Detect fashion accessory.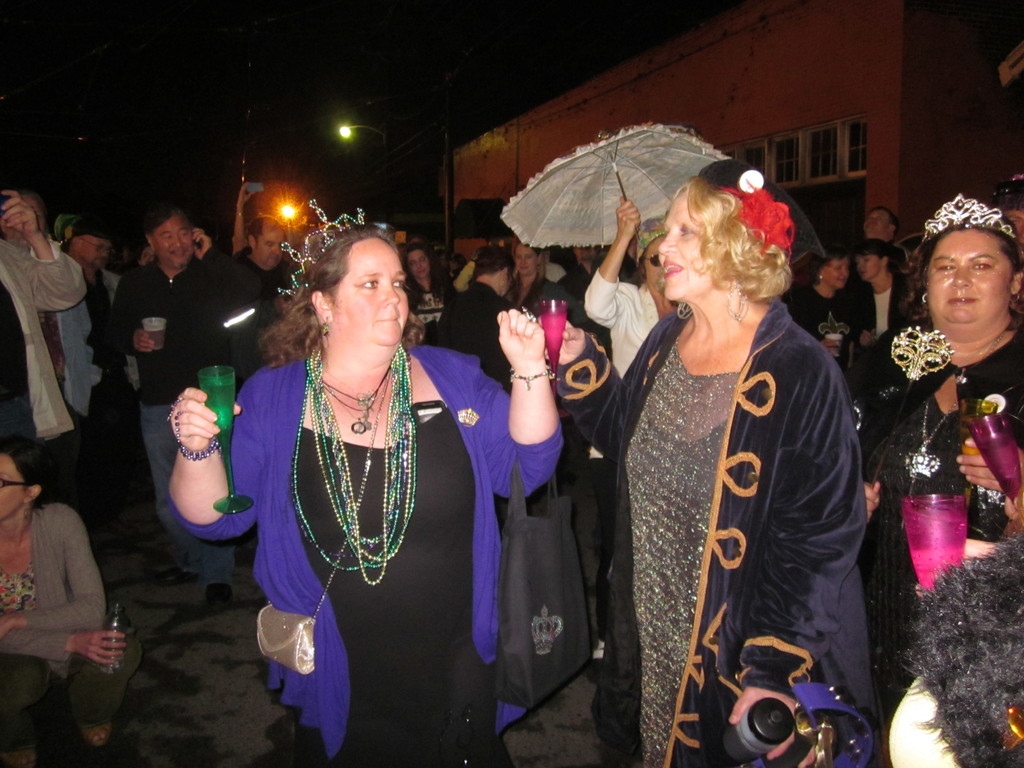
Detected at region(724, 282, 749, 324).
